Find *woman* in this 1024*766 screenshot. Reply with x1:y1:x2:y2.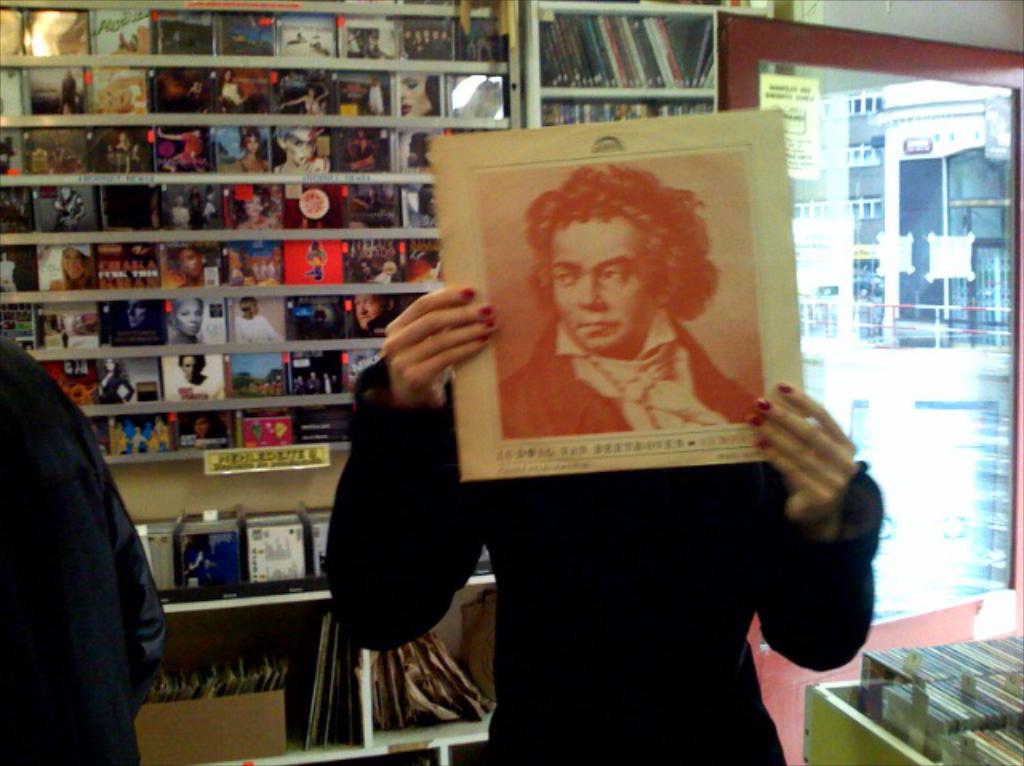
171:293:211:344.
